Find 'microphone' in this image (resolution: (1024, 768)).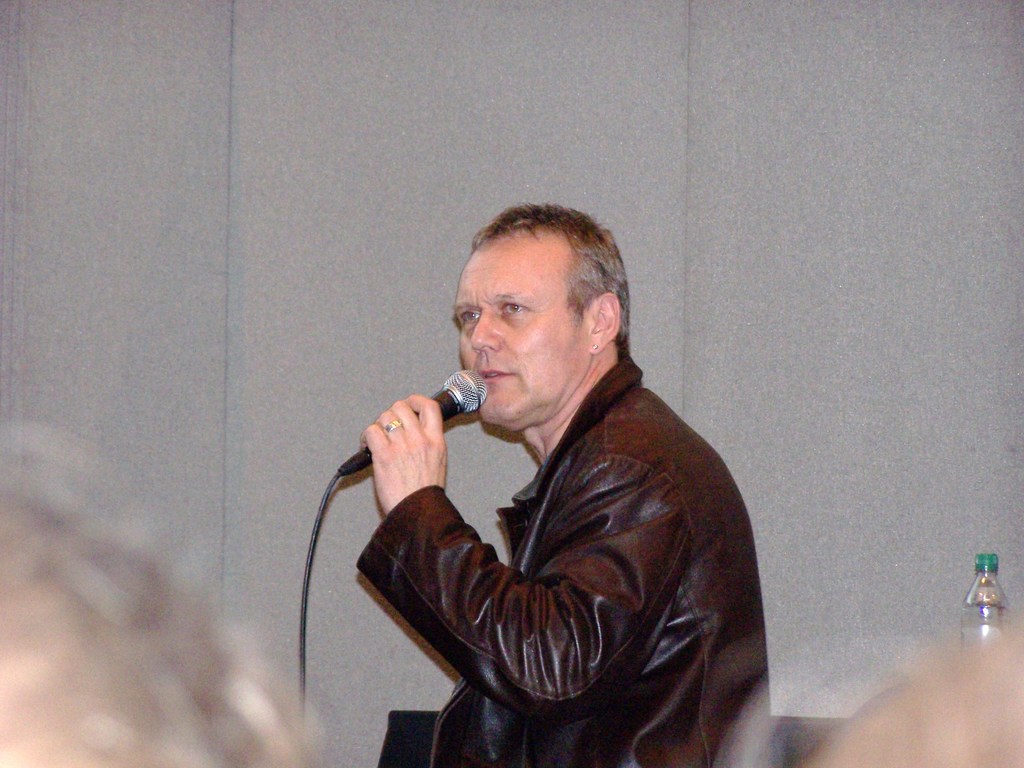
crop(336, 364, 486, 477).
